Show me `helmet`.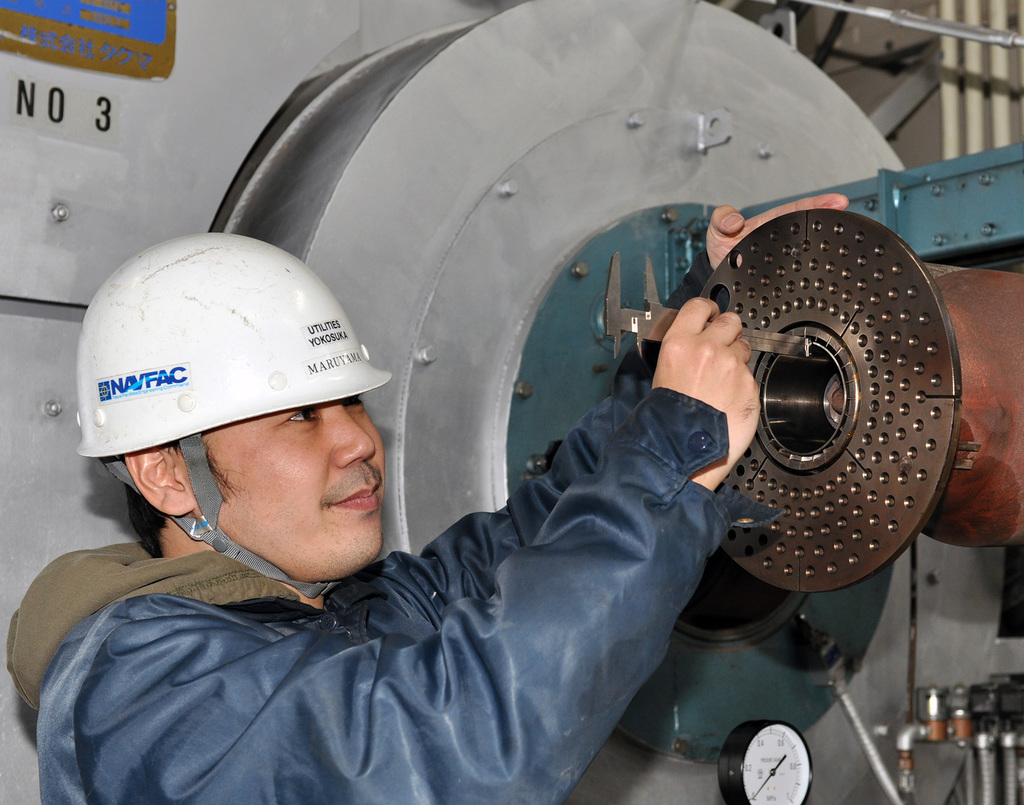
`helmet` is here: <region>77, 222, 387, 594</region>.
